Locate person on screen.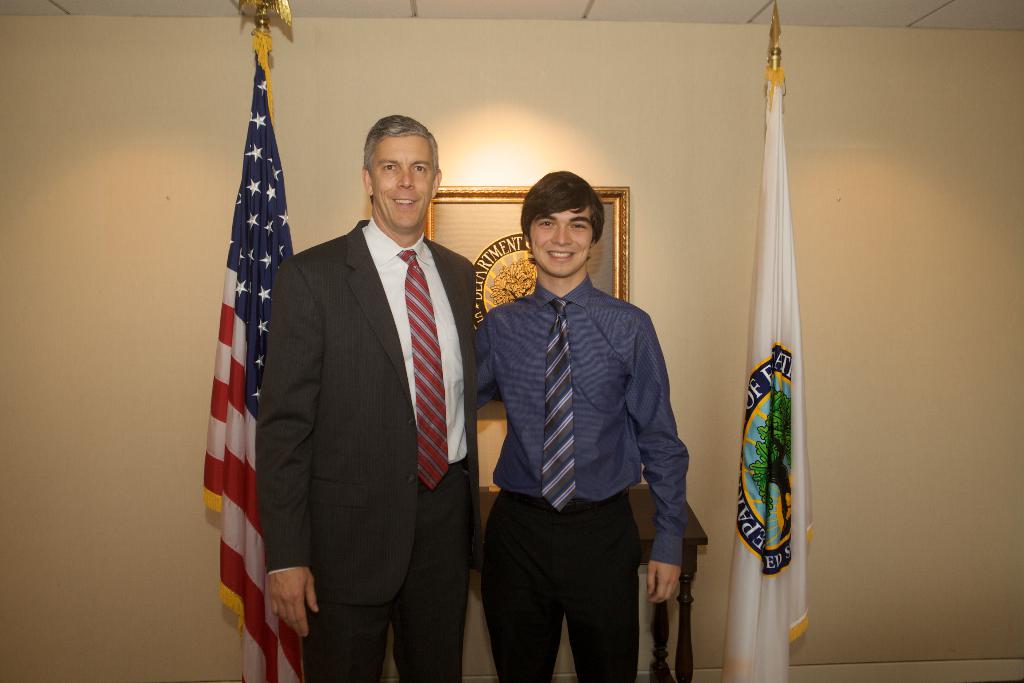
On screen at 479,163,689,682.
